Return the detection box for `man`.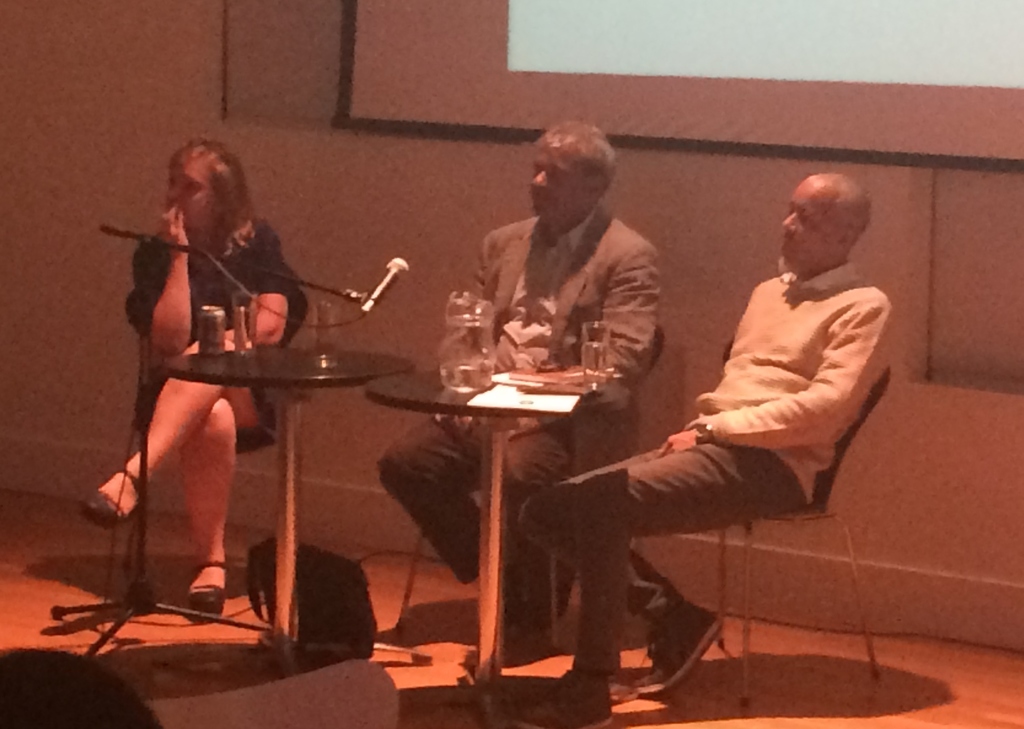
bbox(375, 118, 662, 626).
